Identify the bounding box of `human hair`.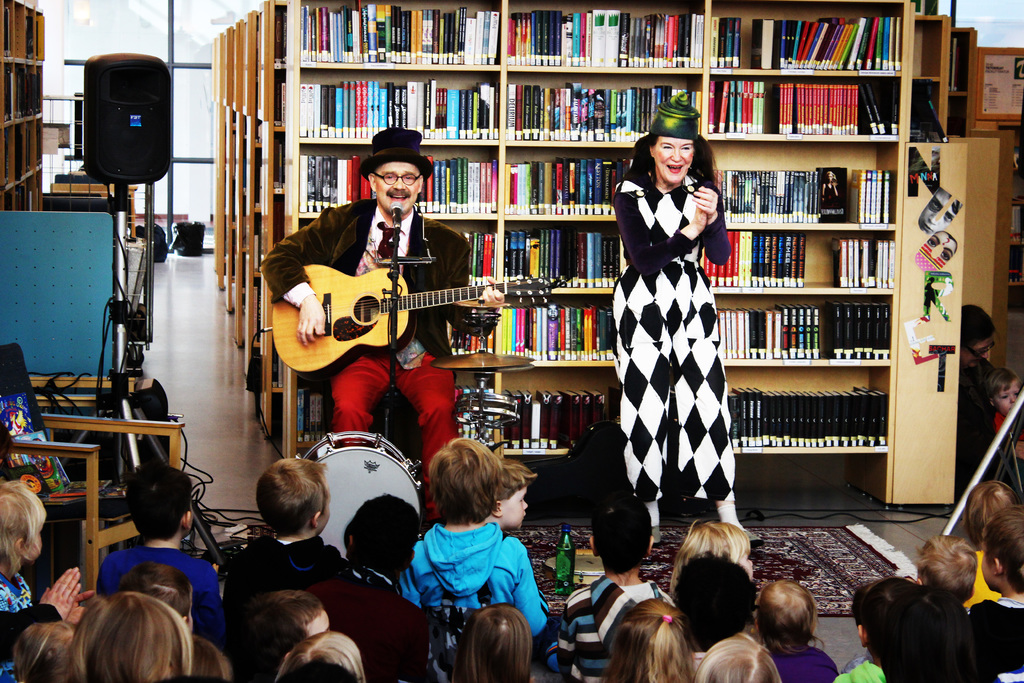
x1=125, y1=467, x2=194, y2=541.
